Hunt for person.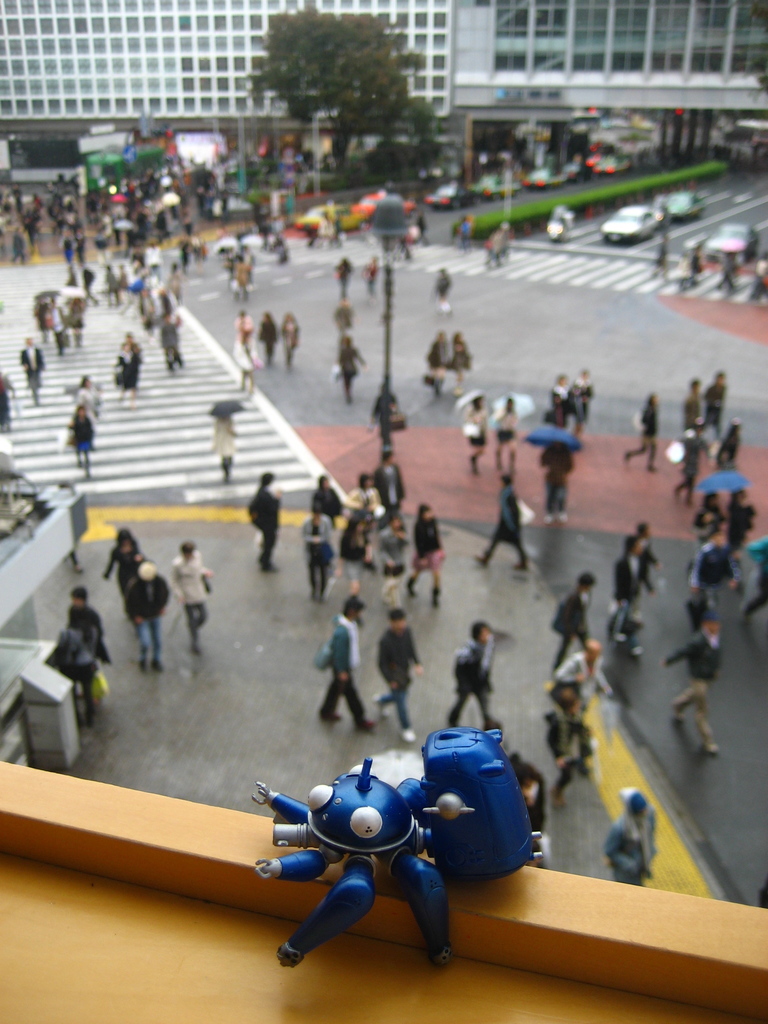
Hunted down at rect(0, 369, 18, 435).
